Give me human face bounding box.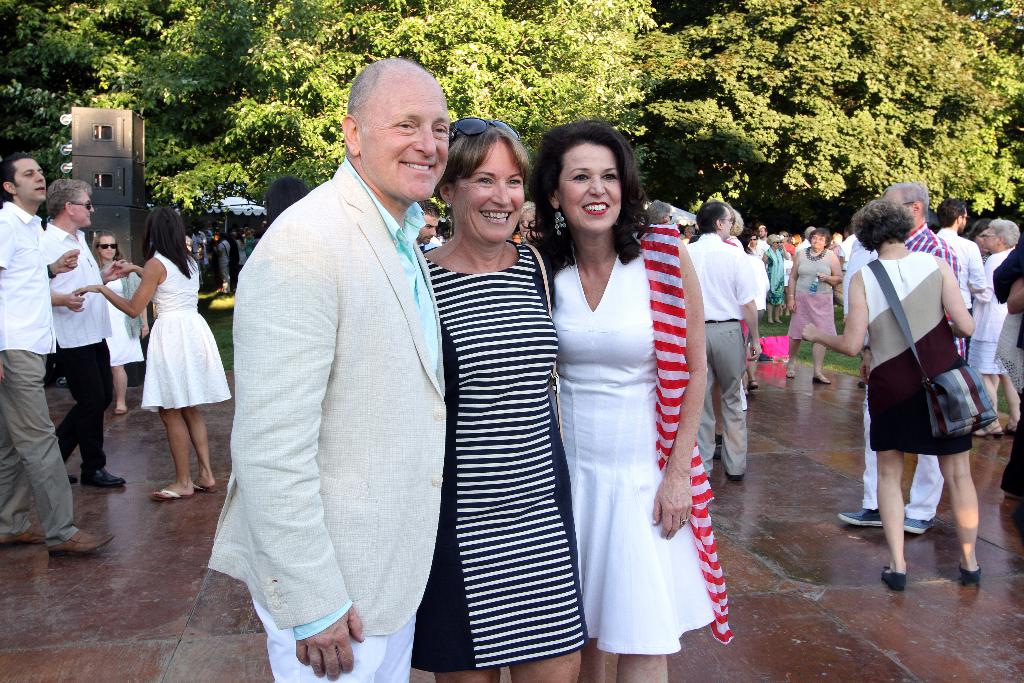
<box>556,146,621,230</box>.
